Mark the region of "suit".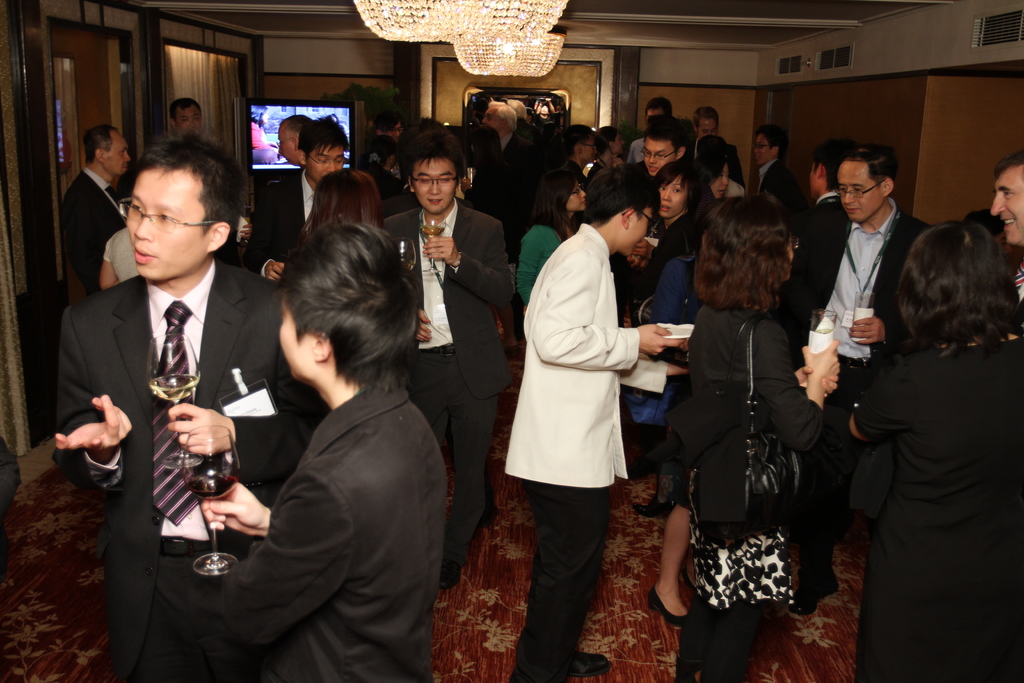
Region: 1011, 256, 1023, 326.
